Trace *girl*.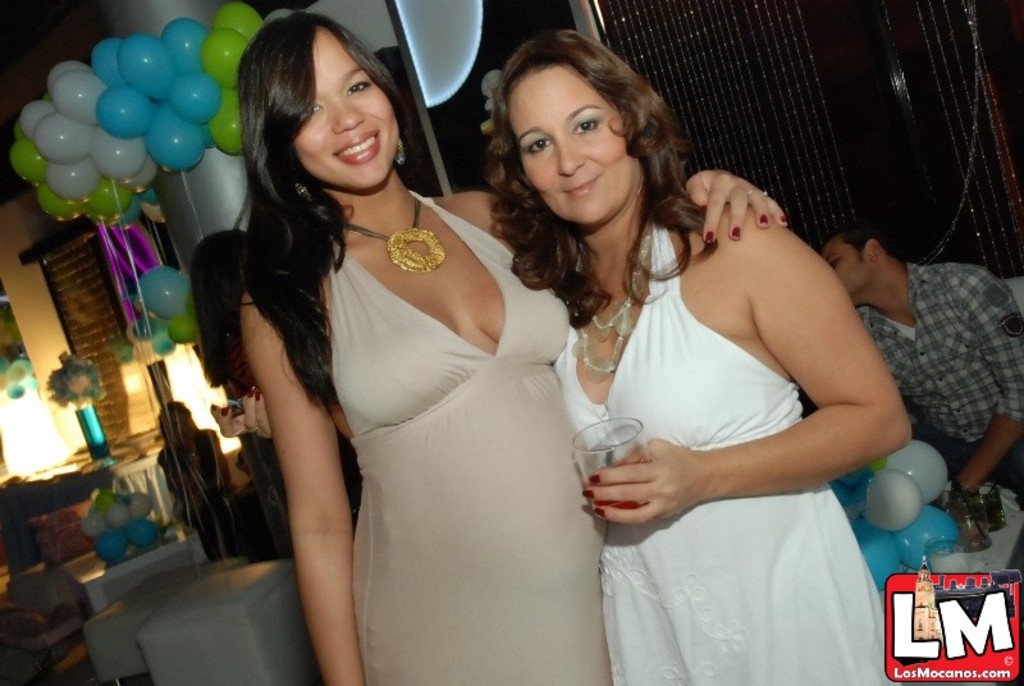
Traced to 233,5,620,685.
